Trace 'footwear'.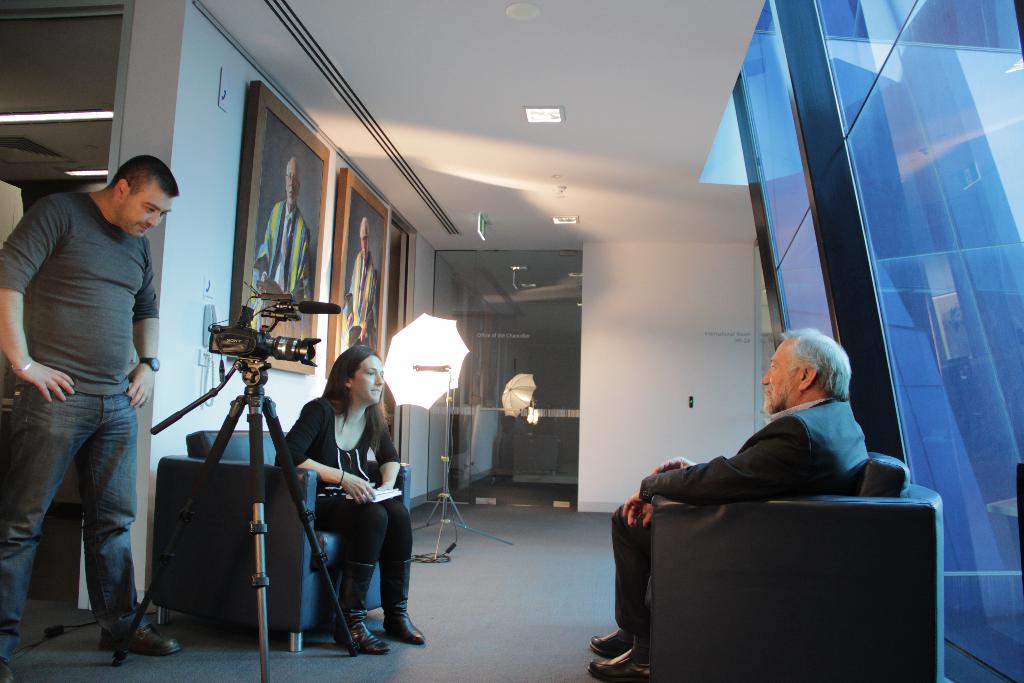
Traced to locate(104, 621, 184, 655).
